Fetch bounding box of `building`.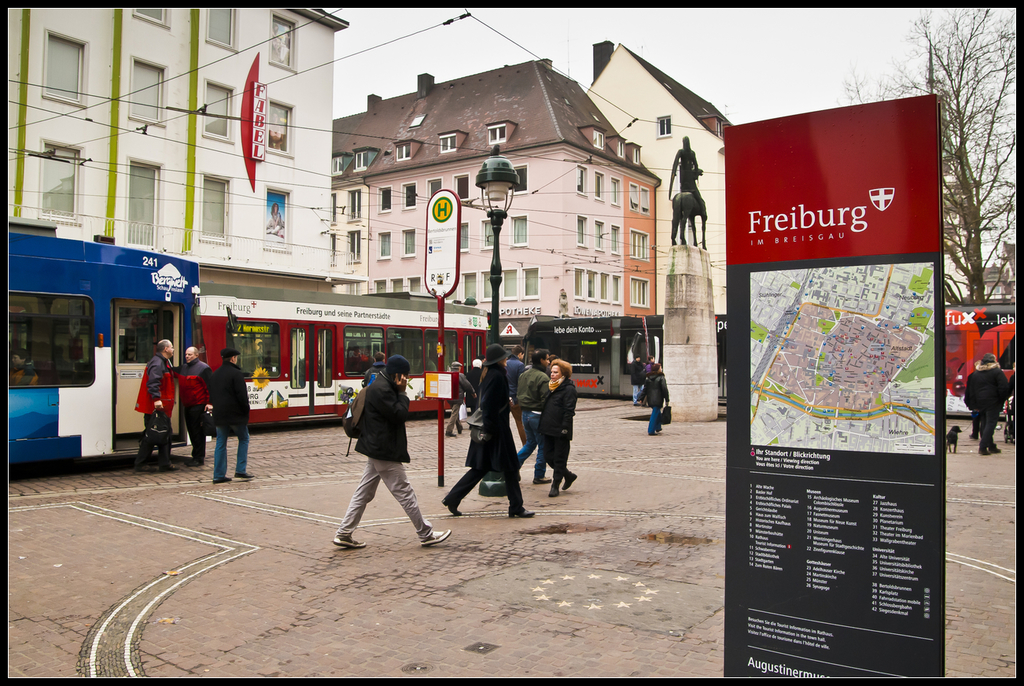
Bbox: <box>6,8,346,286</box>.
